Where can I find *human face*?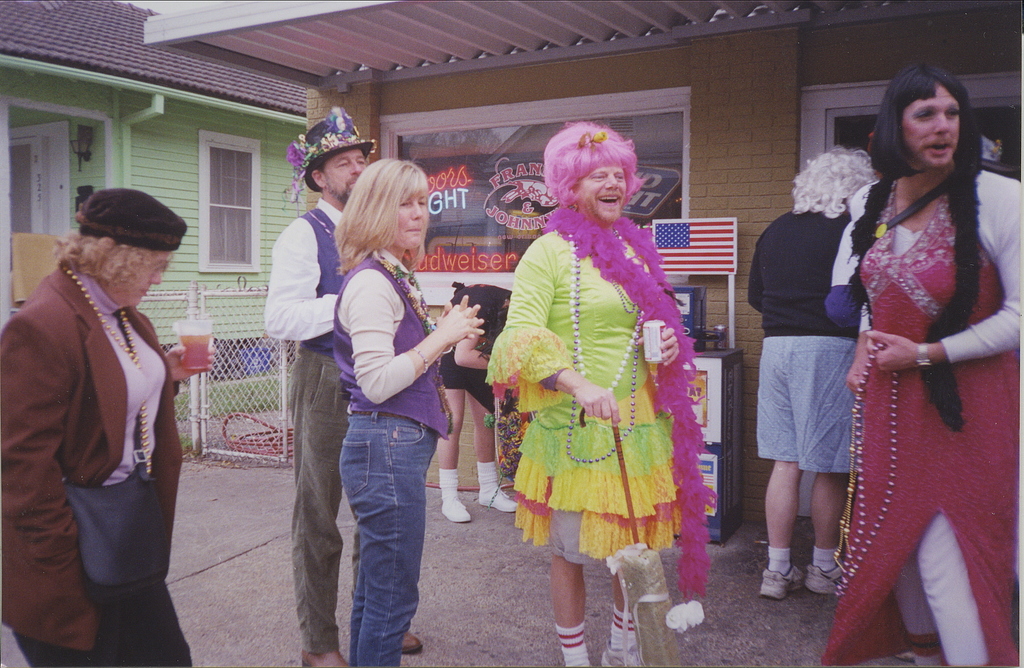
You can find it at 120:253:169:303.
